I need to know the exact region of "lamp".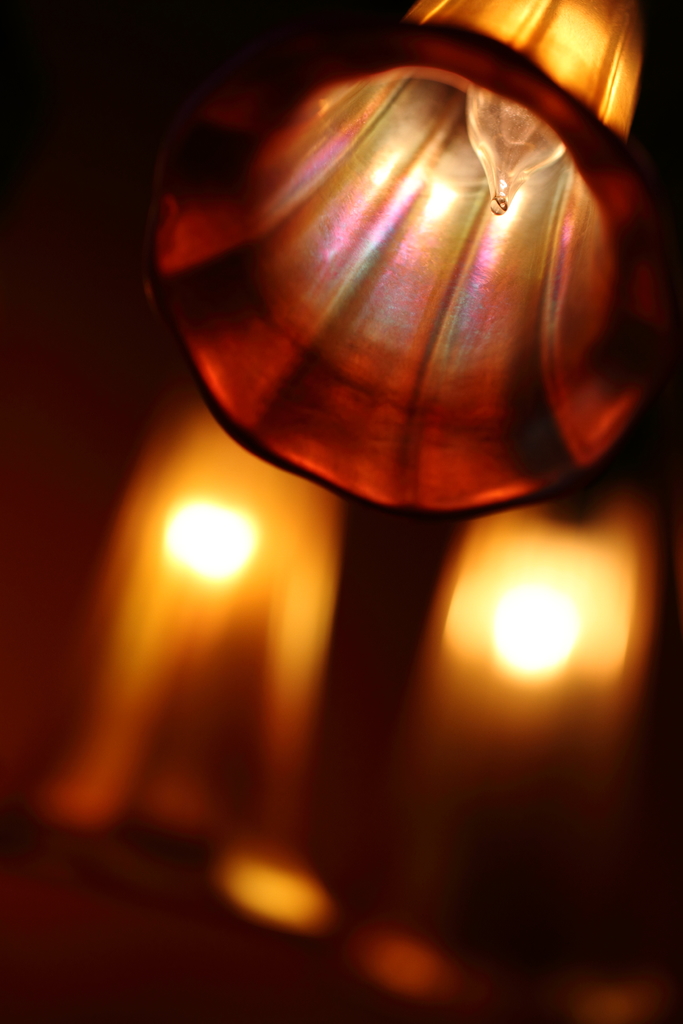
Region: left=58, top=0, right=680, bottom=519.
